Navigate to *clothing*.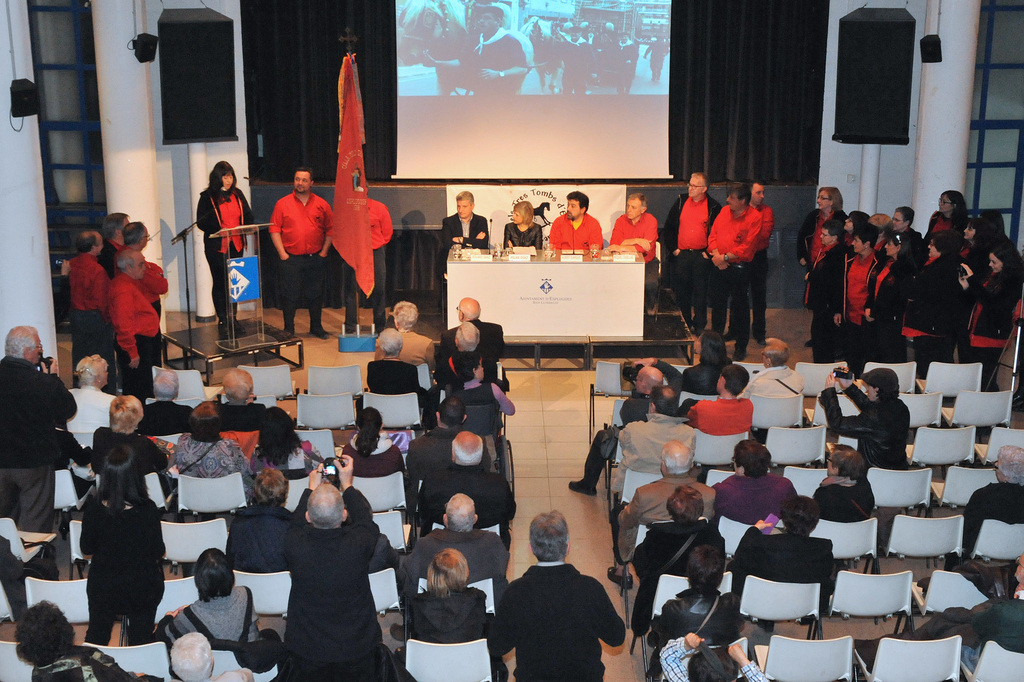
Navigation target: 799 242 851 365.
